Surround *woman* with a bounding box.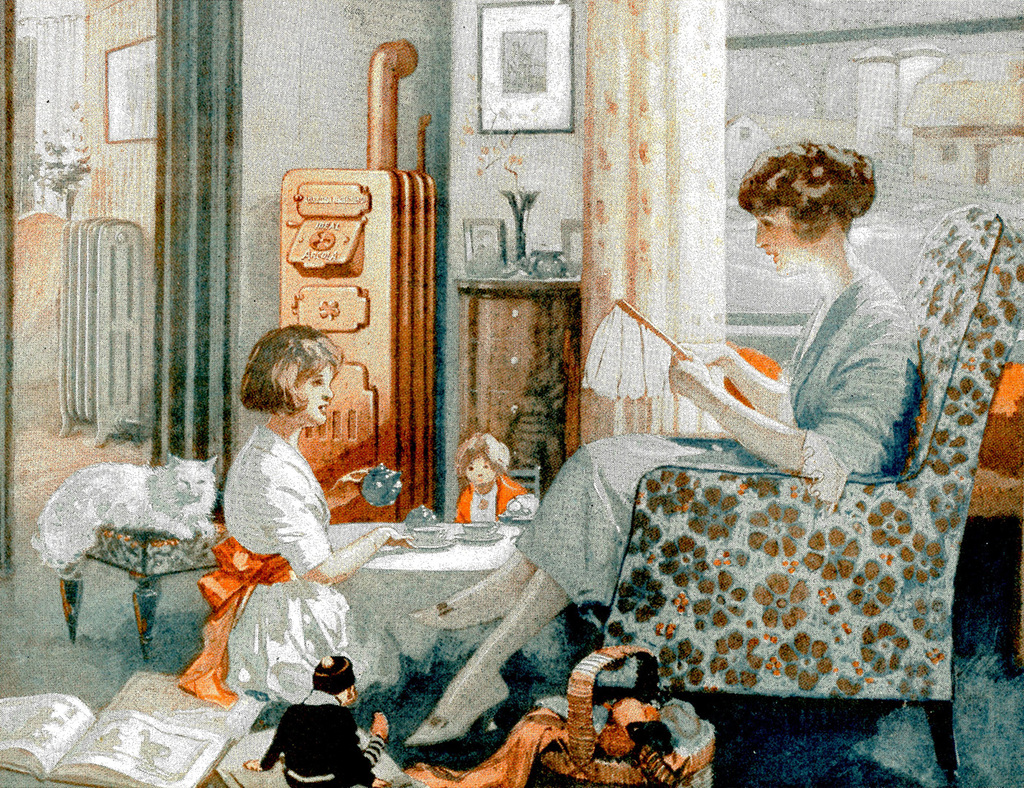
(179,322,422,717).
